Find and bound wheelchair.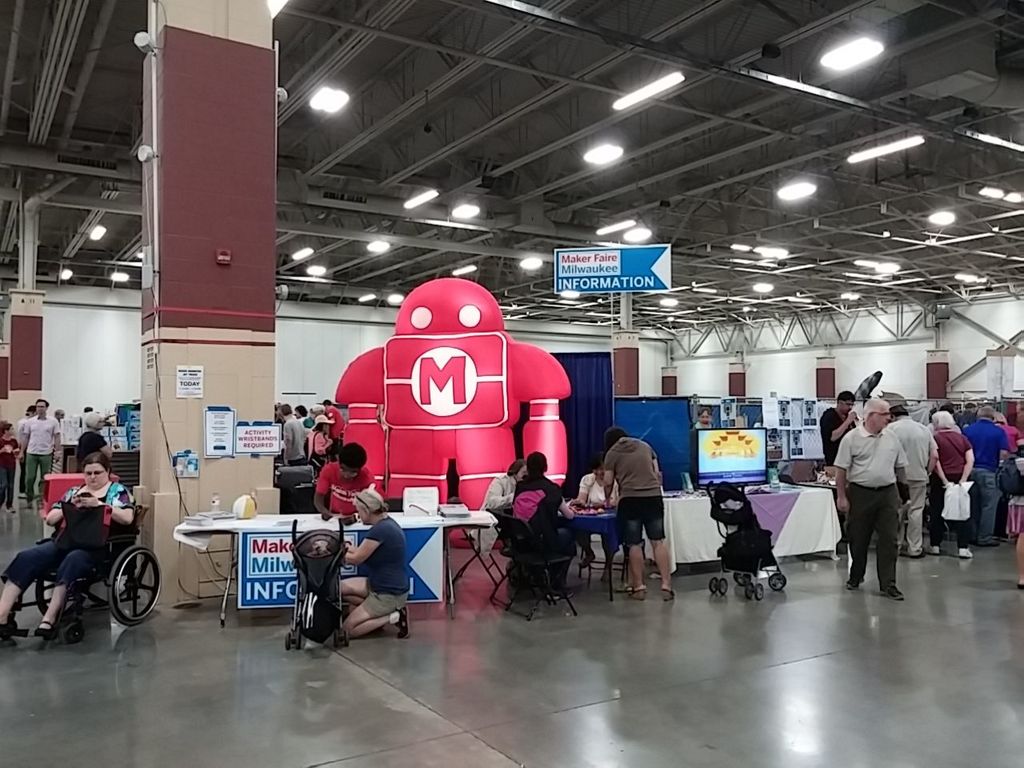
Bound: bbox=(694, 486, 786, 618).
